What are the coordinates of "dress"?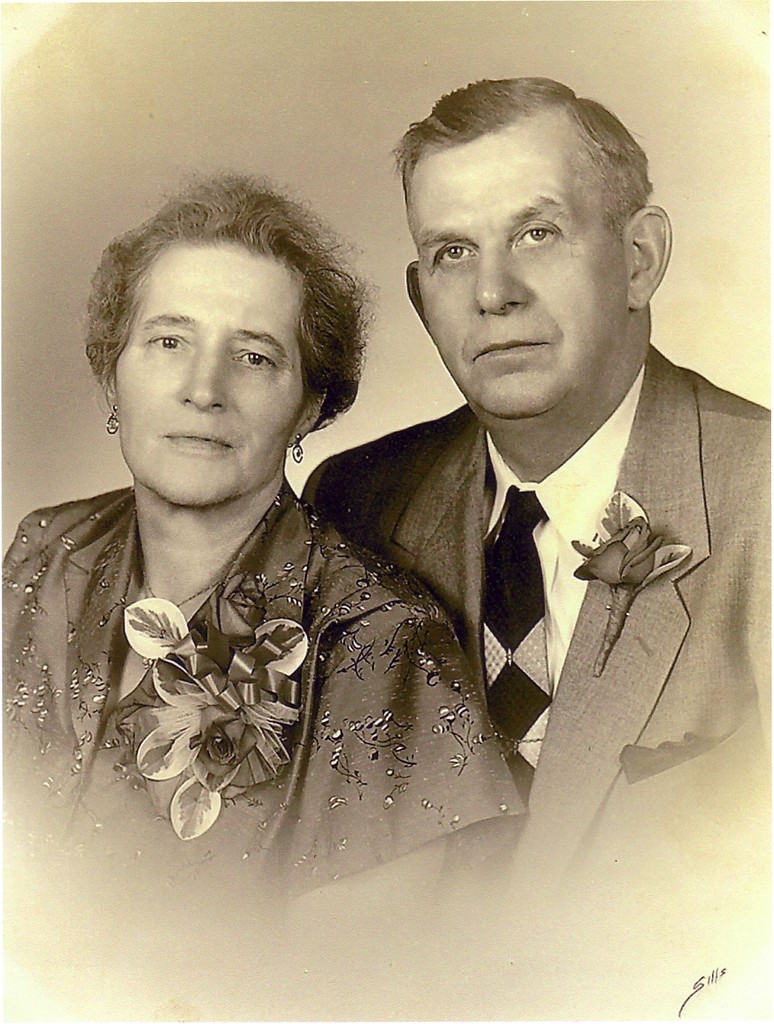
<box>0,482,530,978</box>.
